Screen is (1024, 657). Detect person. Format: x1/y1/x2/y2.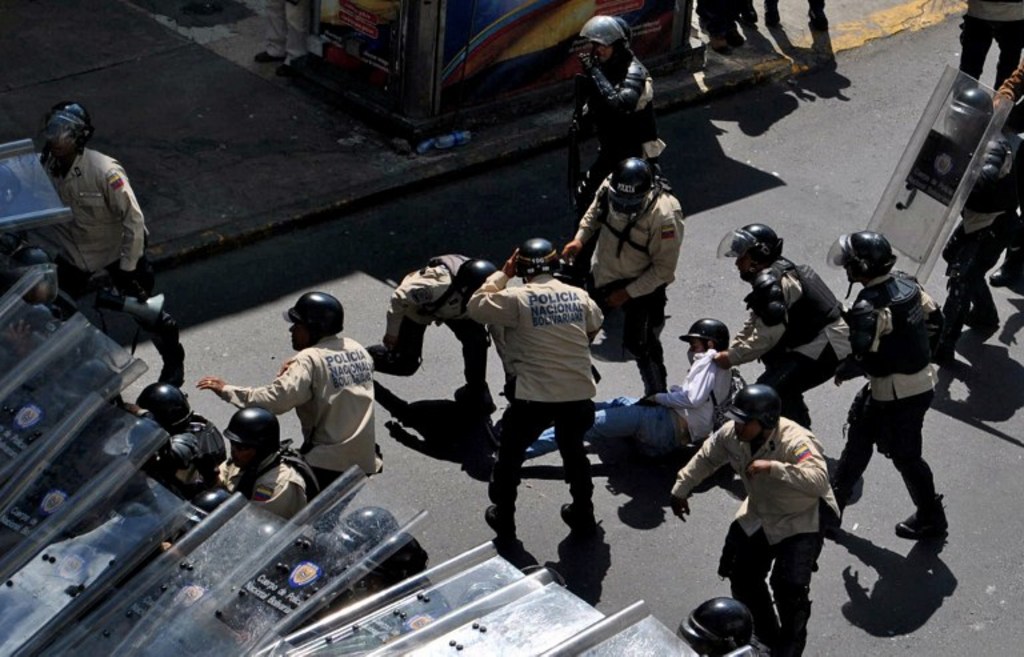
984/65/1023/293.
